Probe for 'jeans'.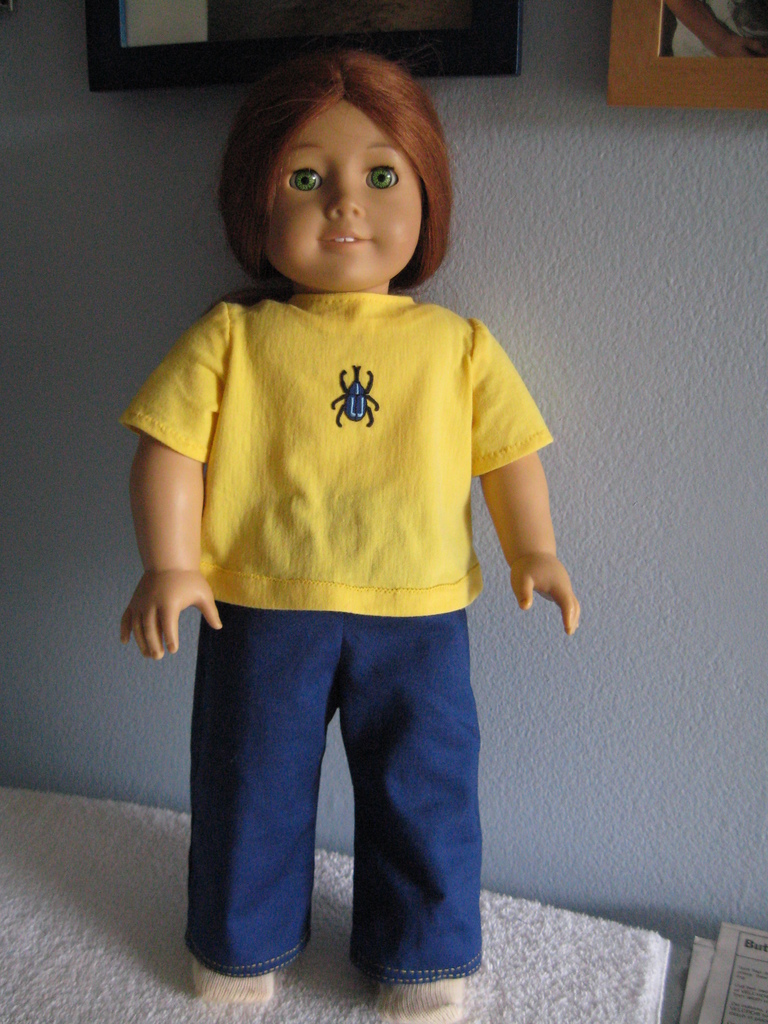
Probe result: l=183, t=601, r=489, b=972.
